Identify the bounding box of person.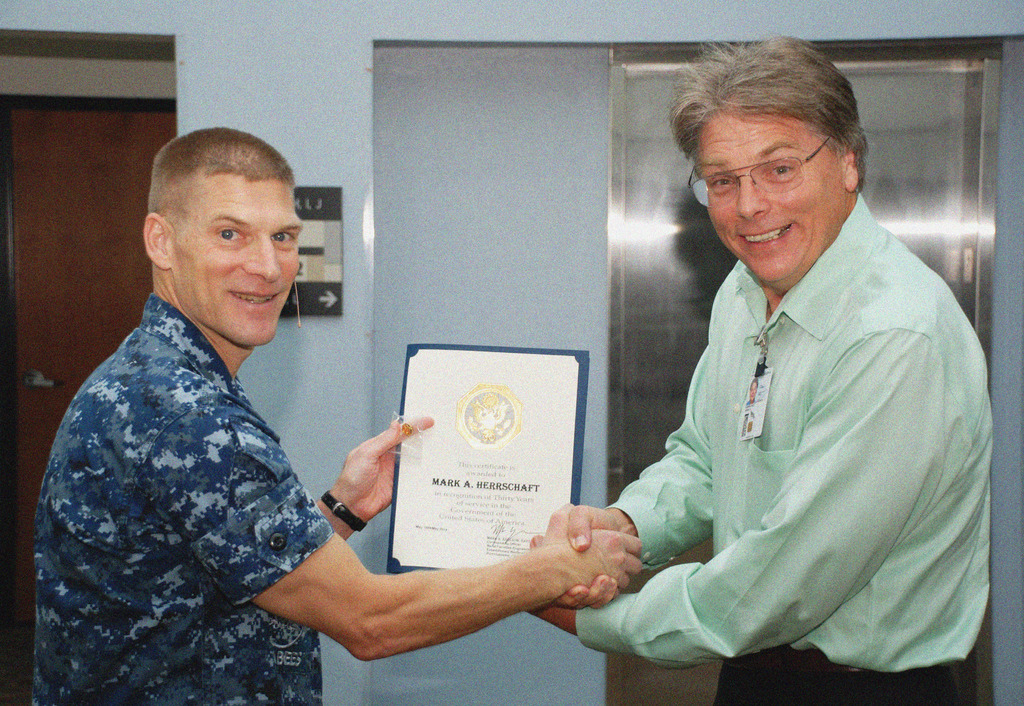
BBox(33, 127, 646, 705).
